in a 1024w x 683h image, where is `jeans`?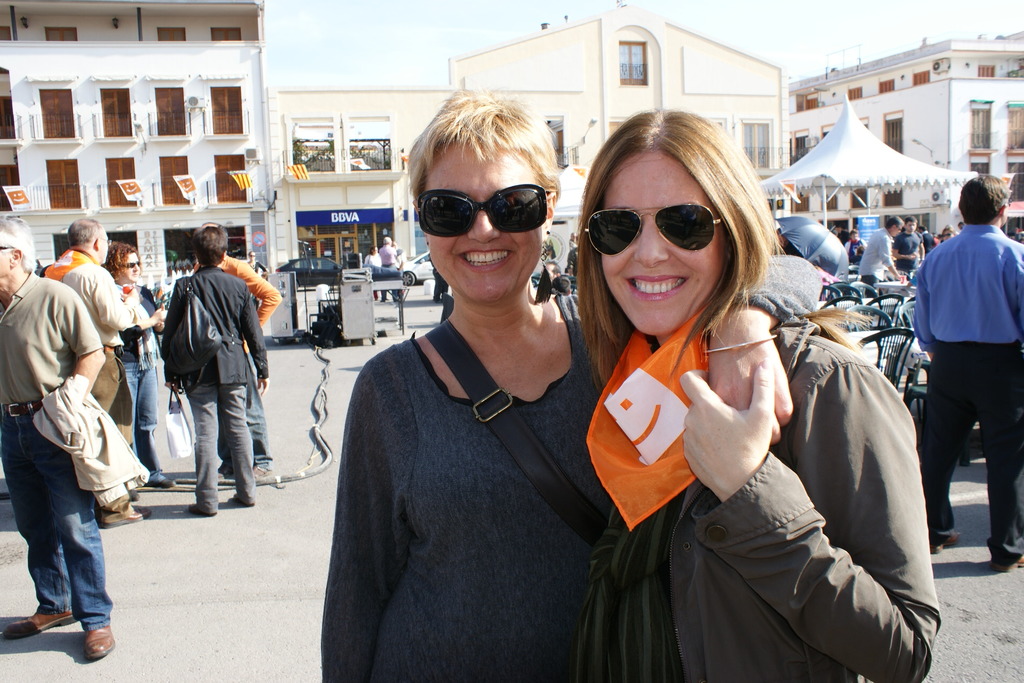
<box>114,358,161,465</box>.
